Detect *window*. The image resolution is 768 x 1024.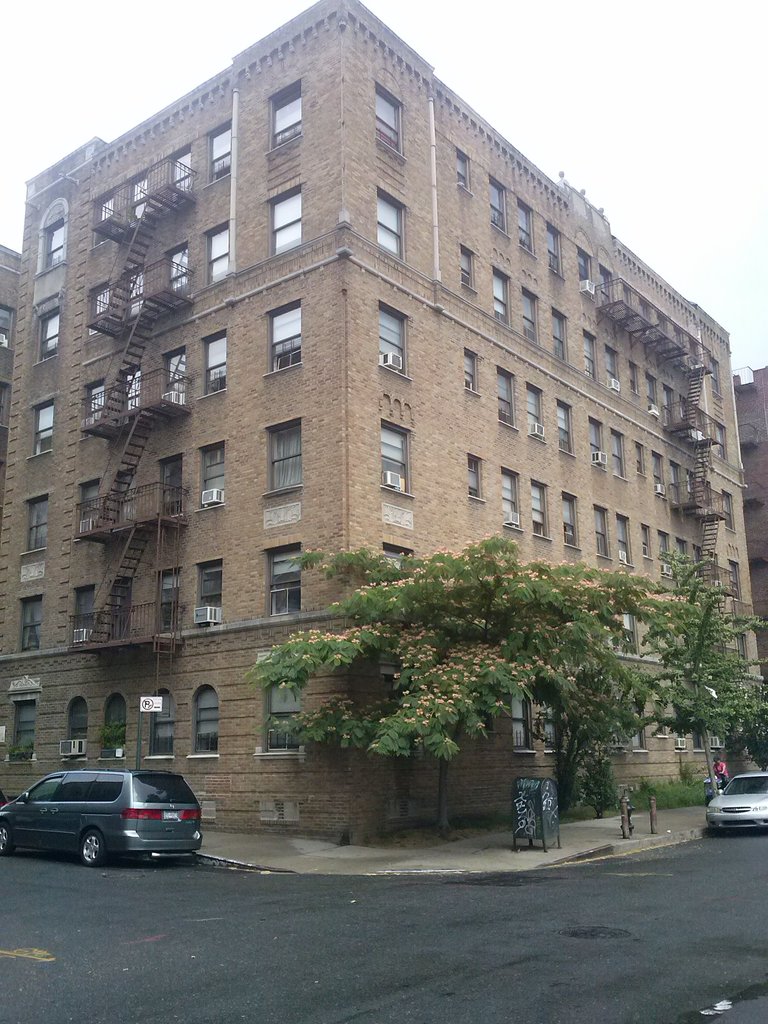
198:445:221:504.
